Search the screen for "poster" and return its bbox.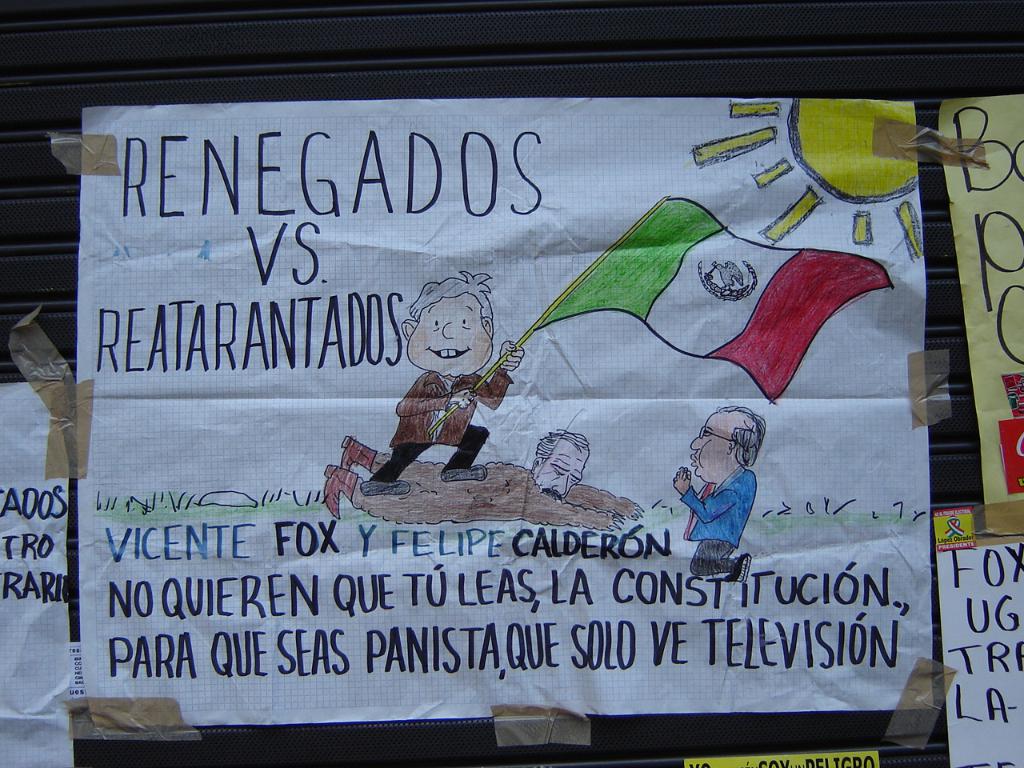
Found: [941, 542, 1023, 767].
